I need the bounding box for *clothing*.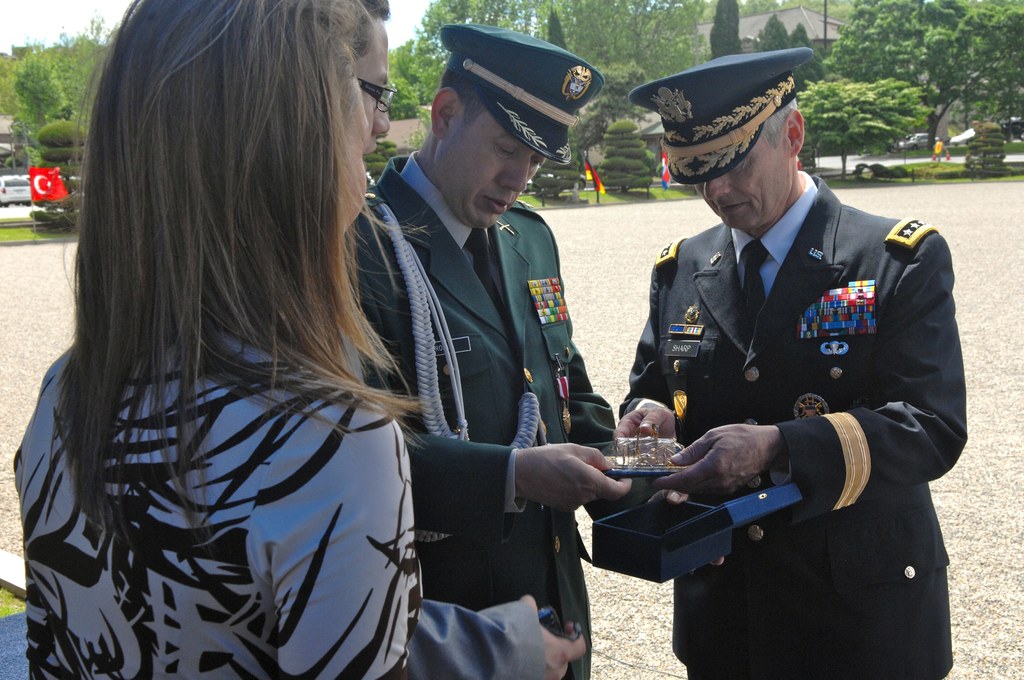
Here it is: [339,151,636,679].
